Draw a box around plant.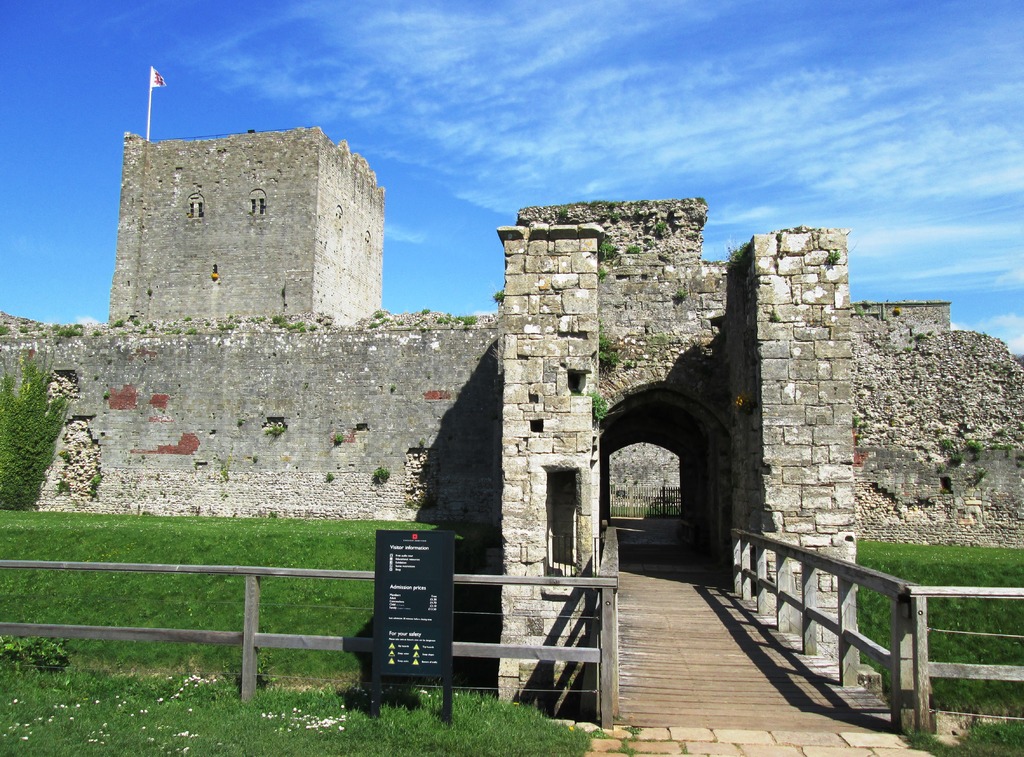
(593,385,601,432).
